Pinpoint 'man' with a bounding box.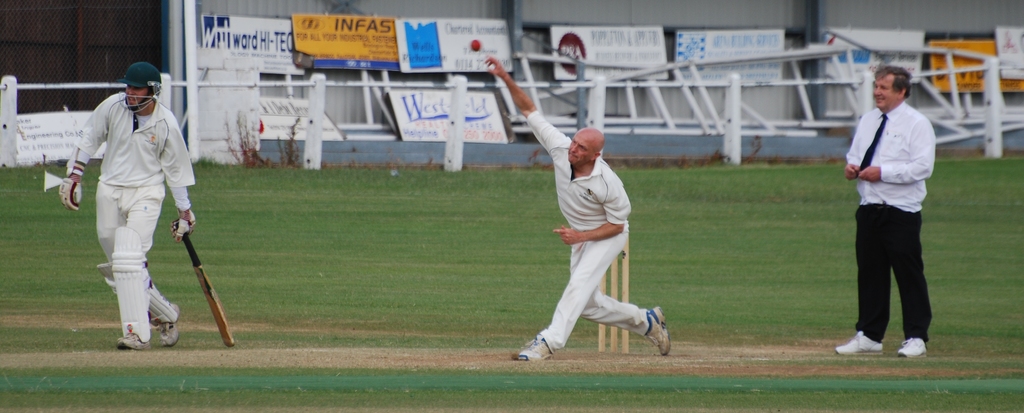
crop(847, 58, 943, 357).
